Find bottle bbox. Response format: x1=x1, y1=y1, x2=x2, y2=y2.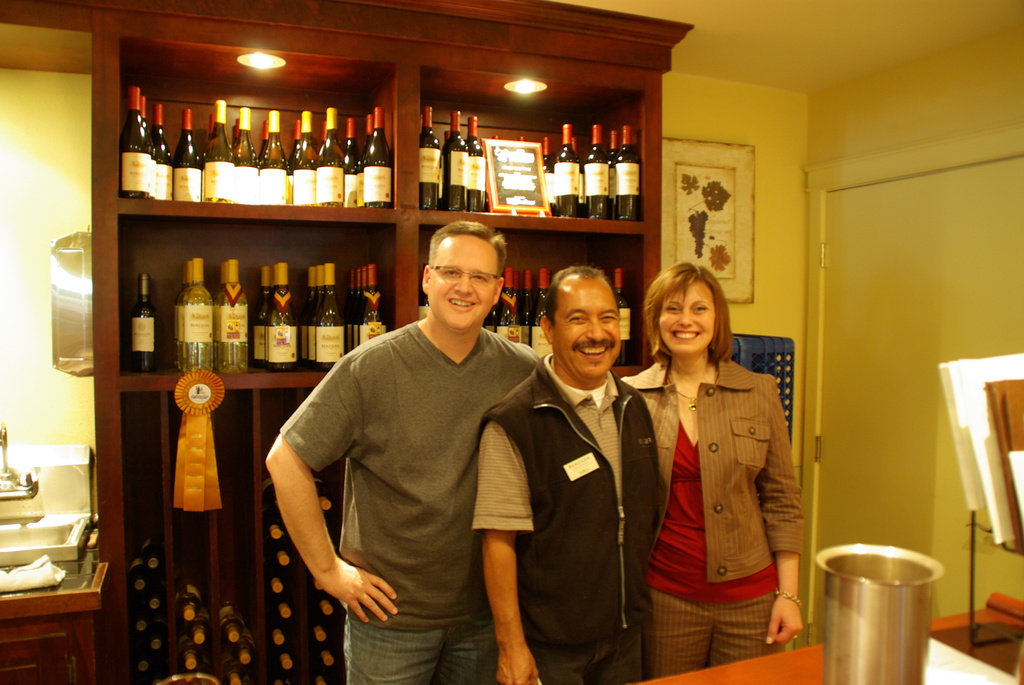
x1=132, y1=273, x2=157, y2=377.
